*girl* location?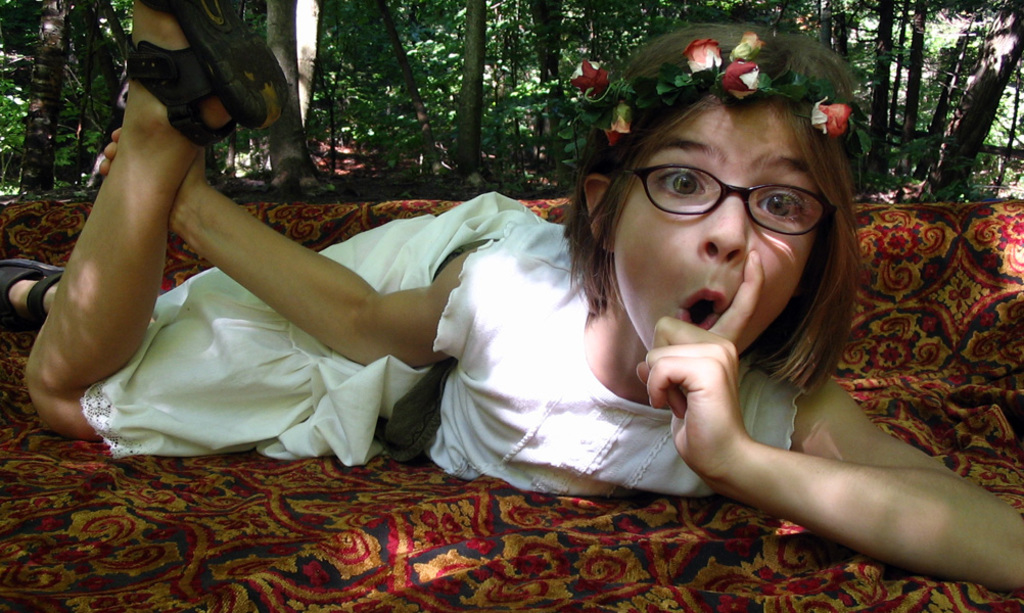
left=0, top=0, right=1023, bottom=596
